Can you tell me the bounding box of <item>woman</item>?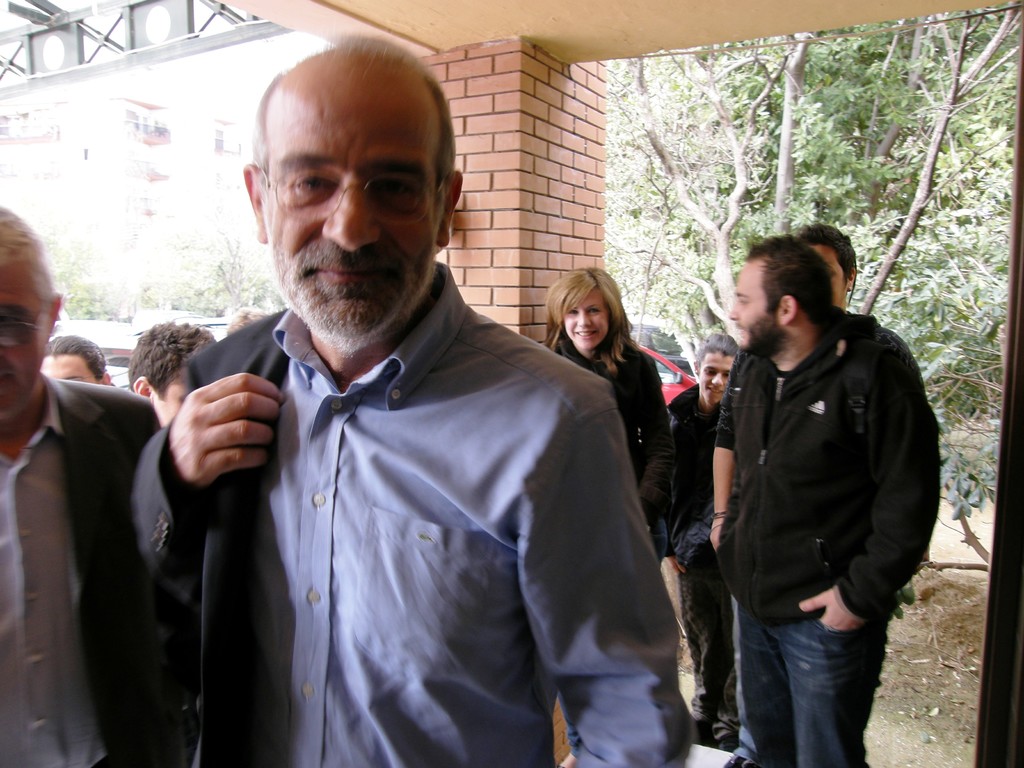
crop(42, 336, 117, 392).
